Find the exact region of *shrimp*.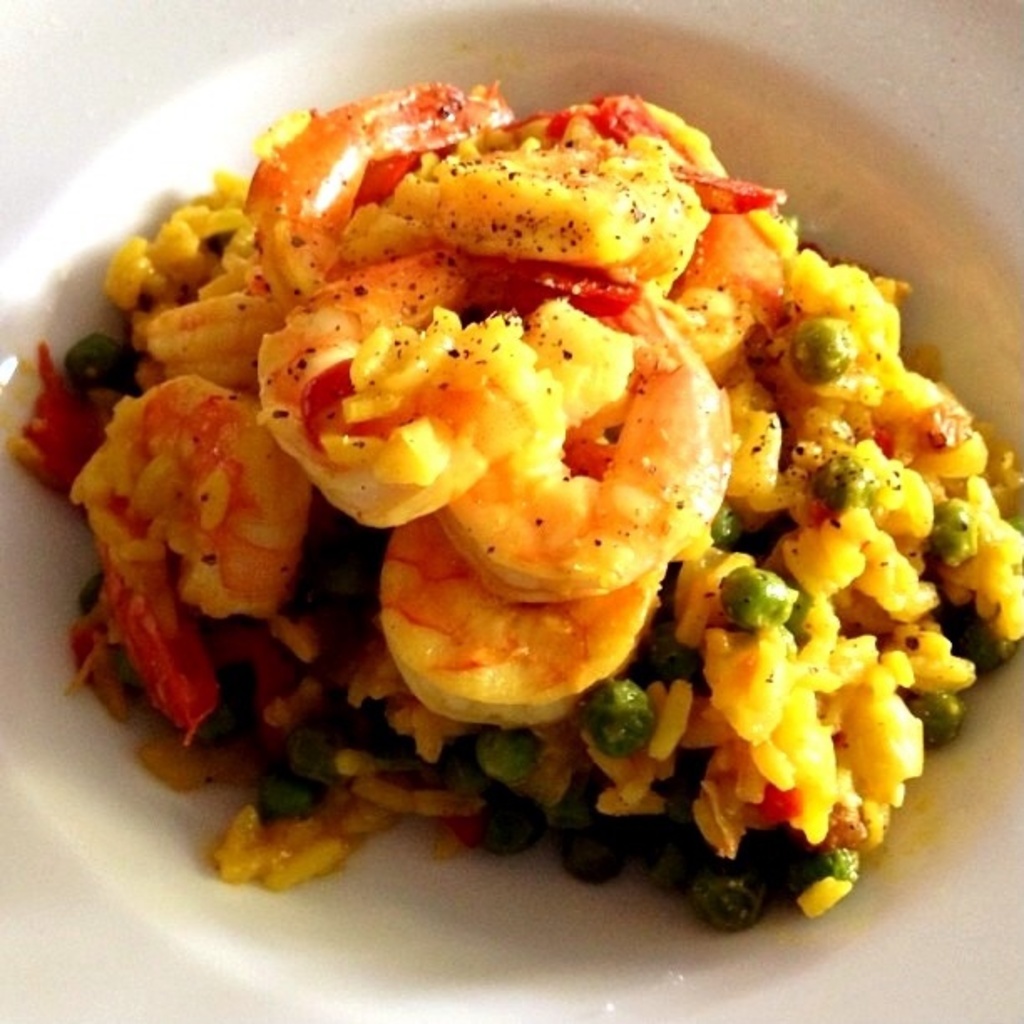
Exact region: bbox=[442, 301, 740, 611].
